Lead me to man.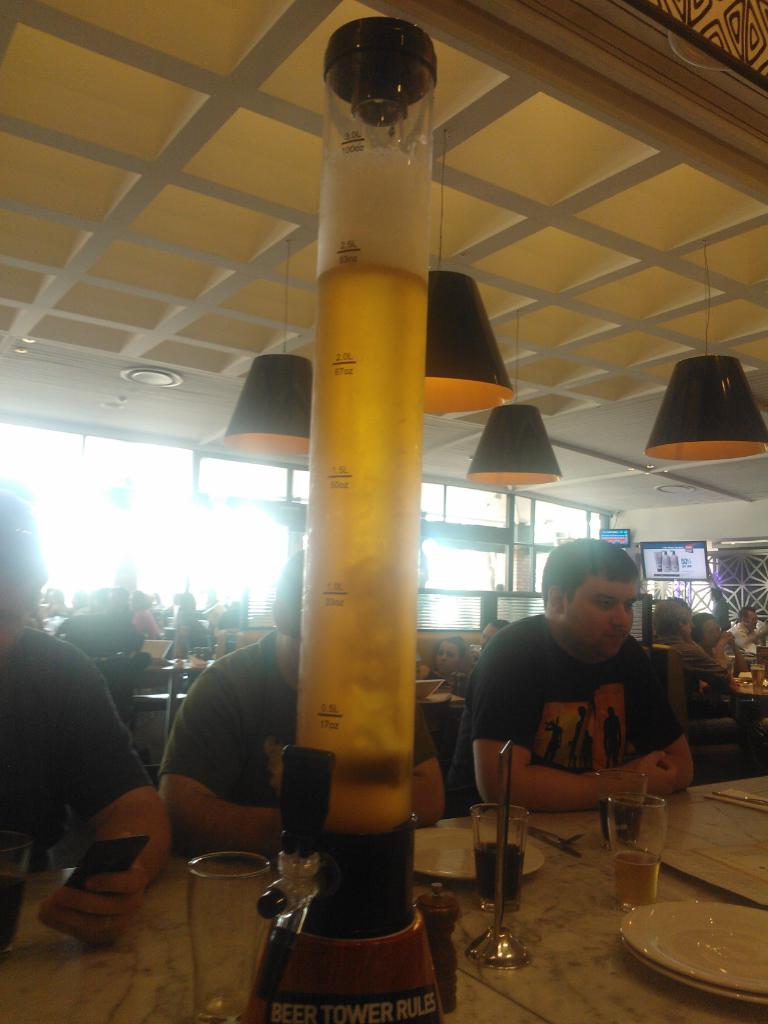
Lead to BBox(728, 601, 765, 653).
